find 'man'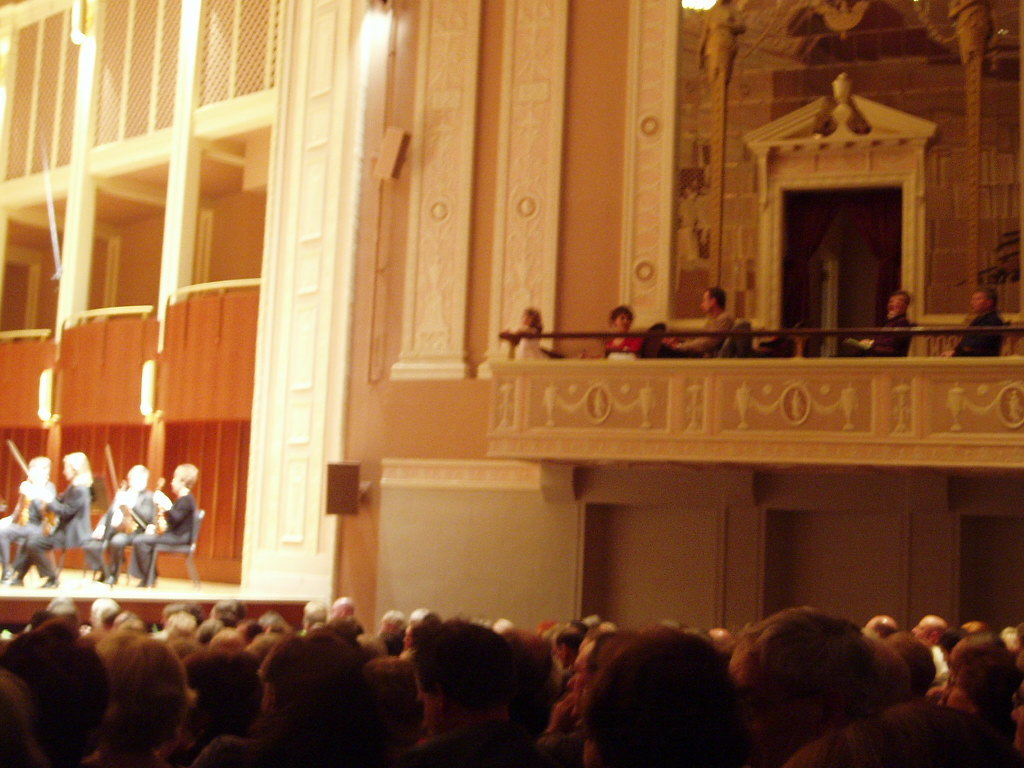
Rect(838, 291, 917, 360)
